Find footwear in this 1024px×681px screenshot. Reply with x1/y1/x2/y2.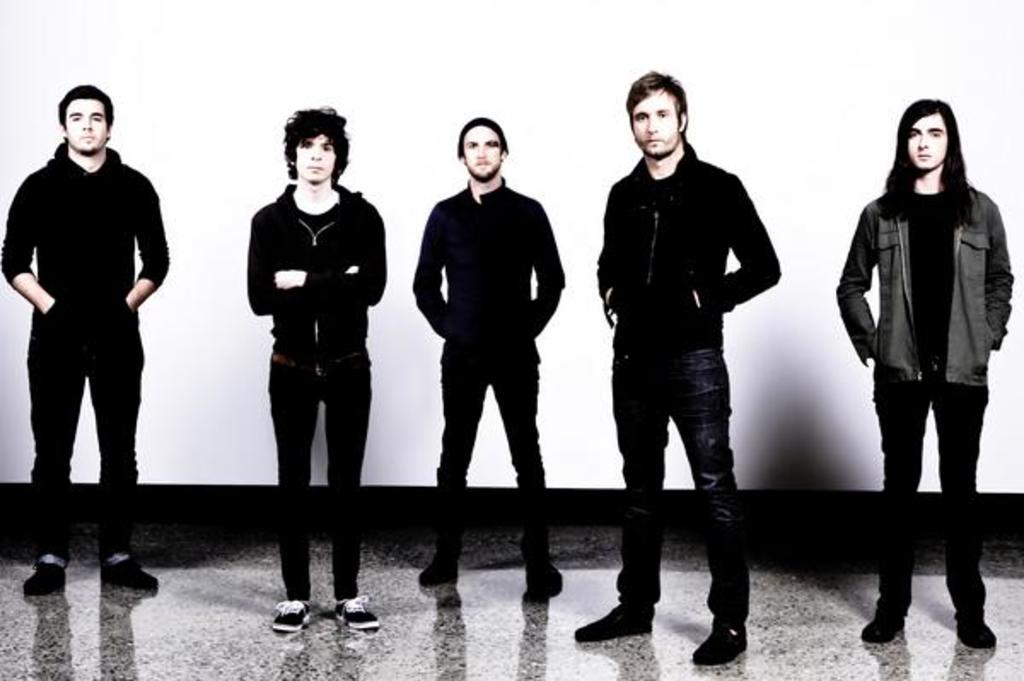
329/582/377/630.
